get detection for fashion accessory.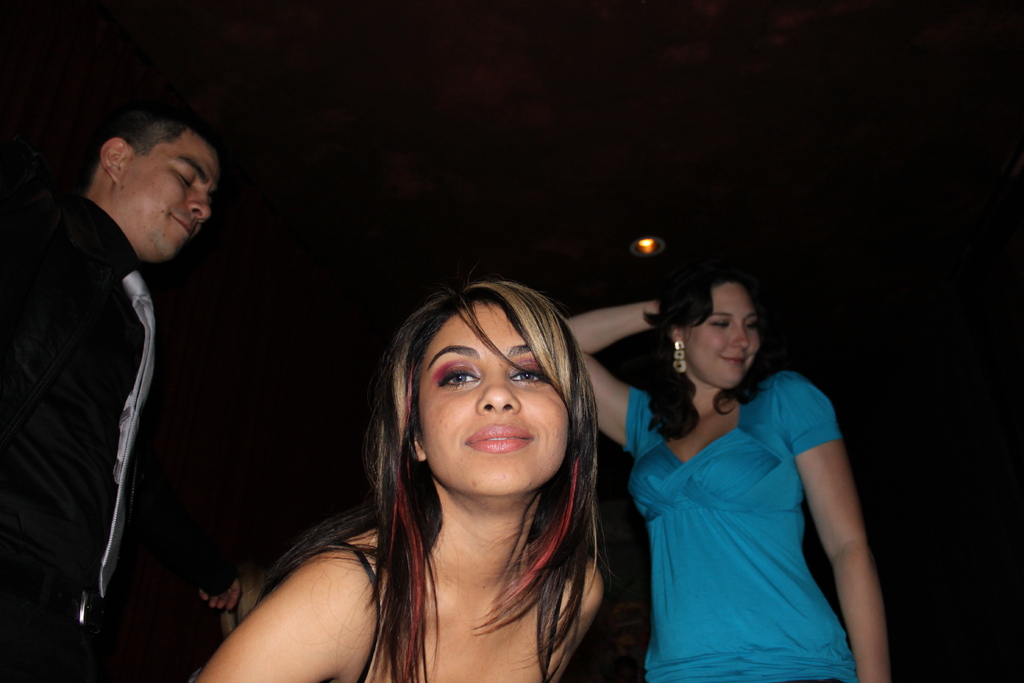
Detection: crop(94, 264, 156, 598).
